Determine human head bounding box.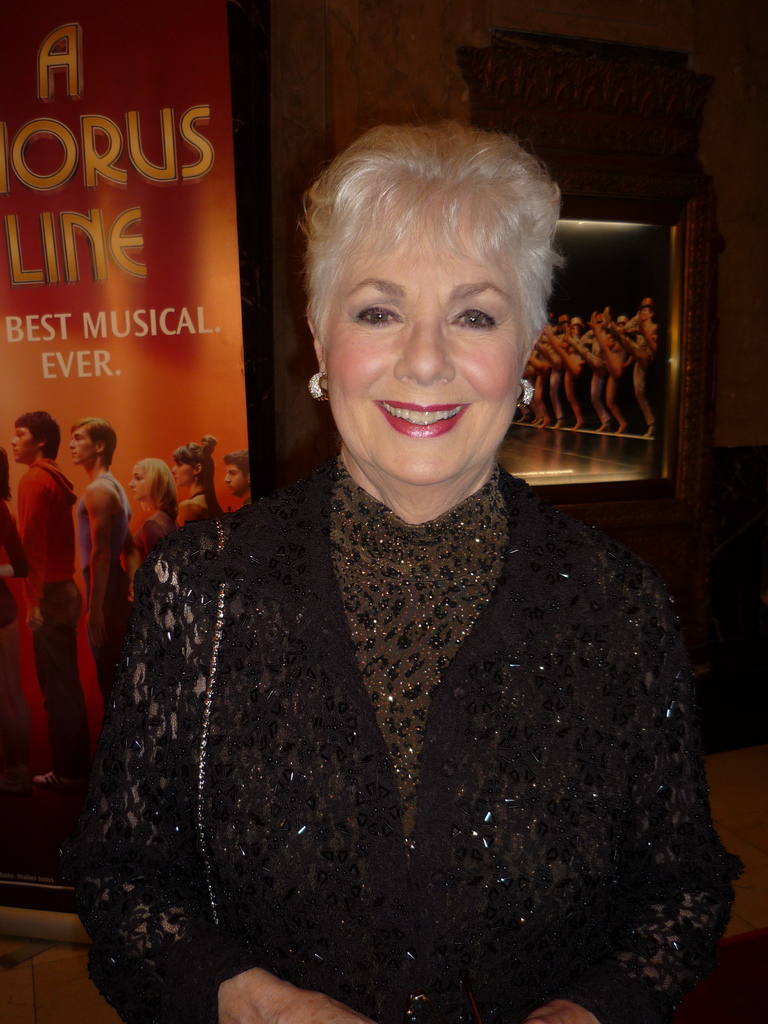
Determined: rect(284, 99, 577, 481).
